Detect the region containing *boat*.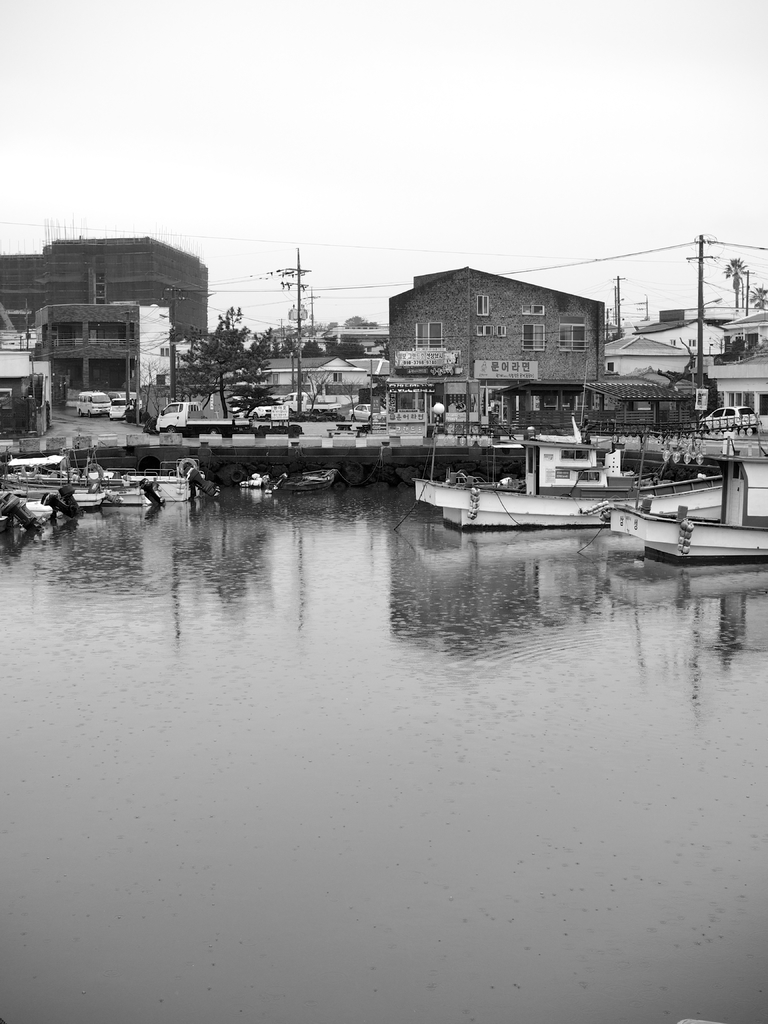
(609, 449, 767, 568).
